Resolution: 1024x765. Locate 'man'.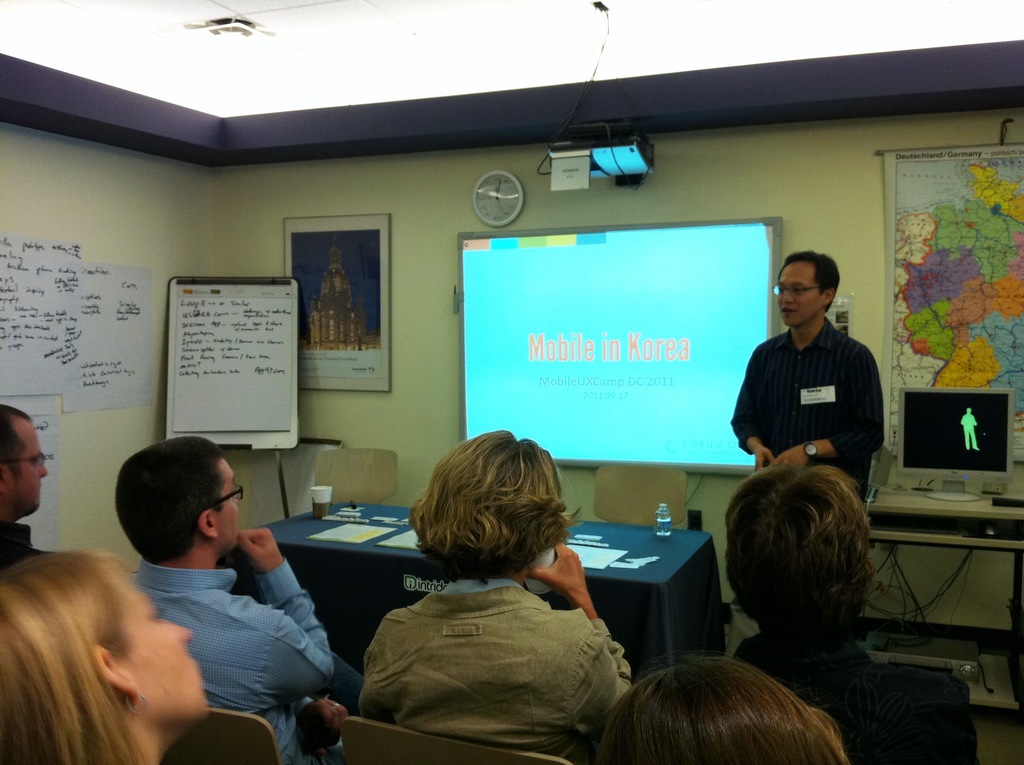
(left=111, top=428, right=338, bottom=764).
